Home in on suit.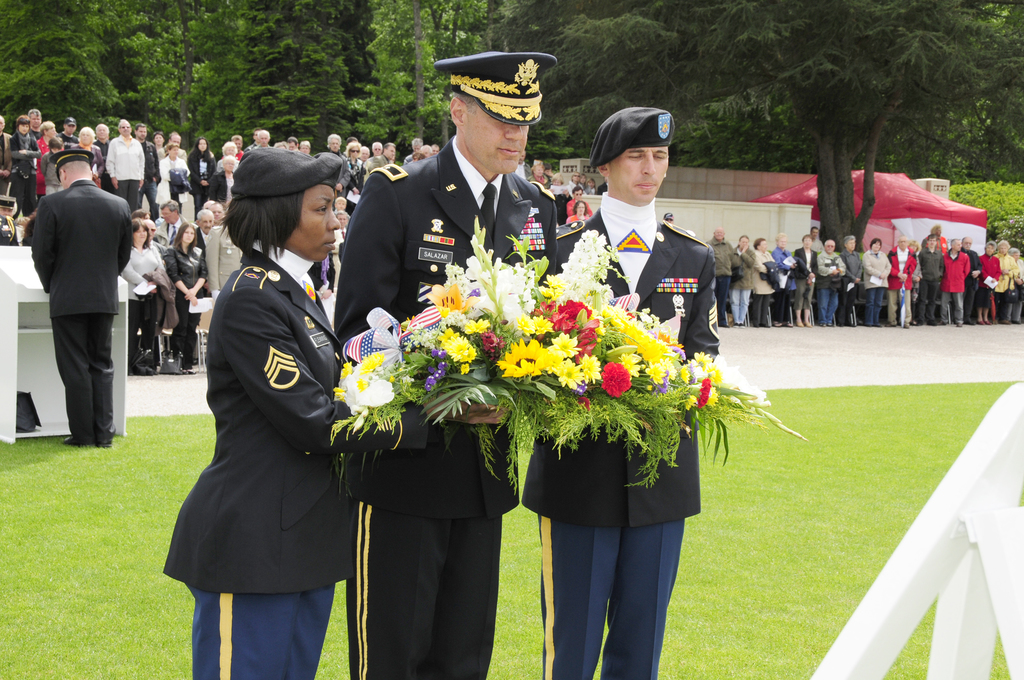
Homed in at 0, 131, 10, 192.
